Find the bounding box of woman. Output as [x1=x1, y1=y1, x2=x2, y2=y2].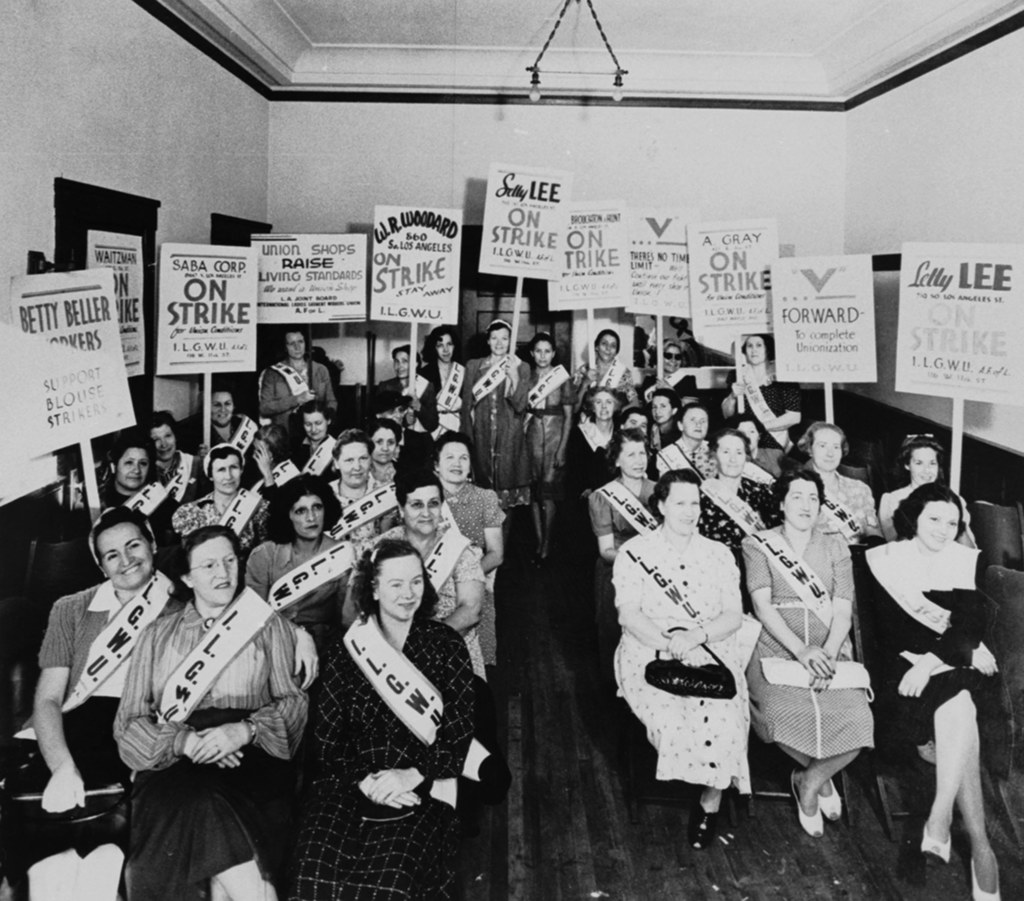
[x1=185, y1=386, x2=262, y2=472].
